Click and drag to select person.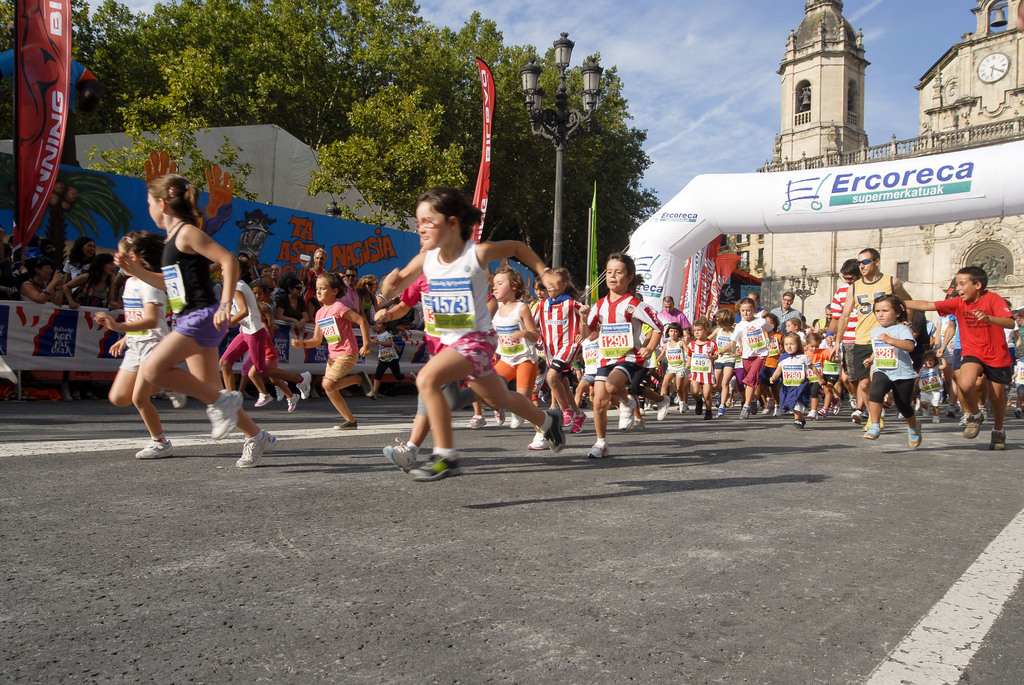
Selection: (left=834, top=246, right=910, bottom=423).
